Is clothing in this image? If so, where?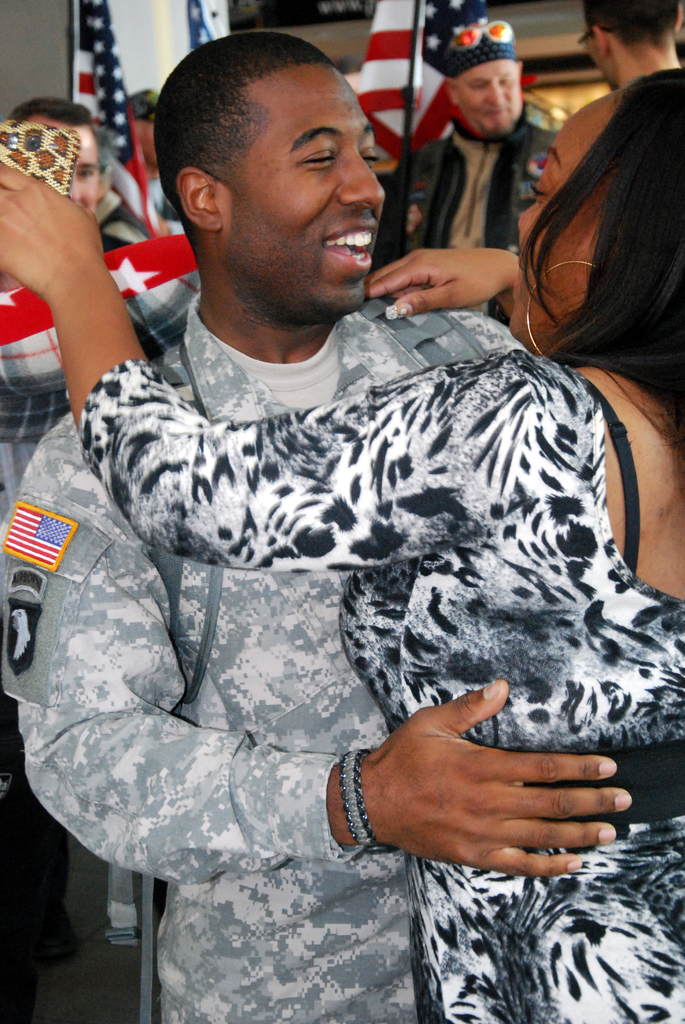
Yes, at left=420, top=108, right=561, bottom=317.
